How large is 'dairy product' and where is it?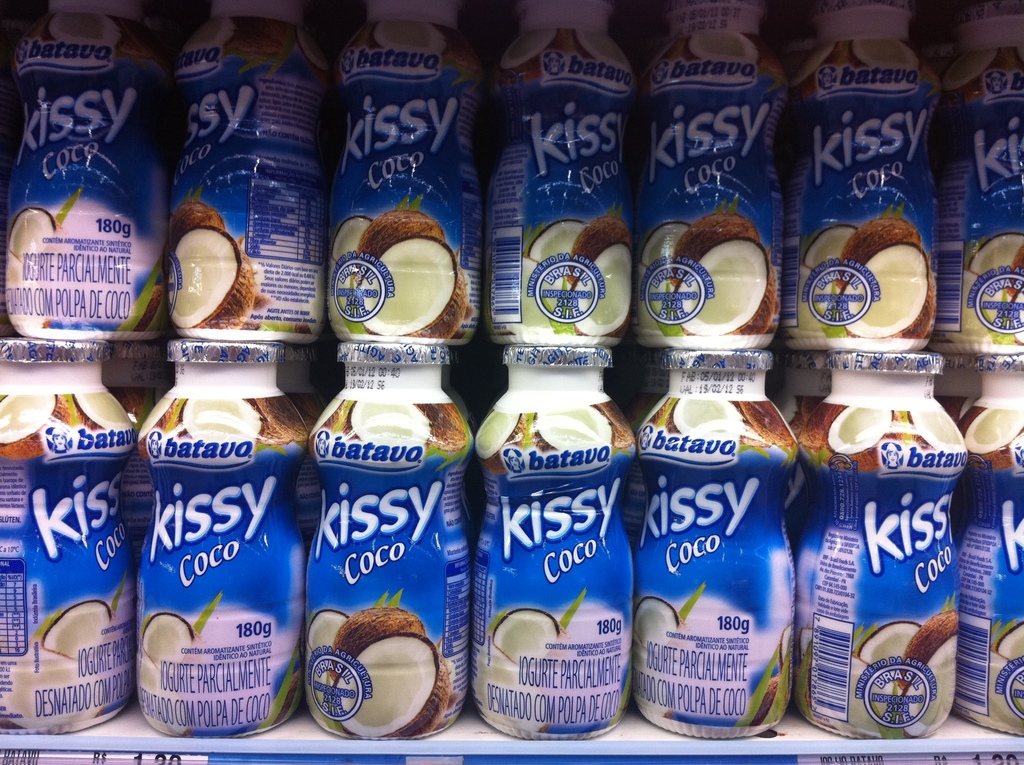
Bounding box: (left=465, top=339, right=636, bottom=742).
